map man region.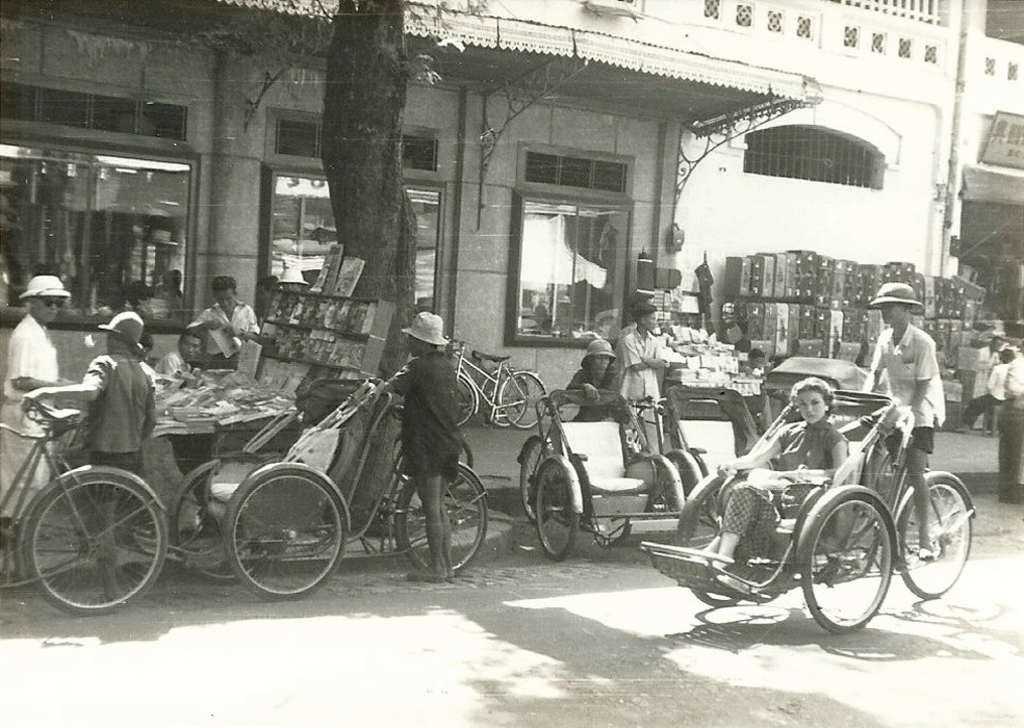
Mapped to bbox(0, 276, 76, 540).
